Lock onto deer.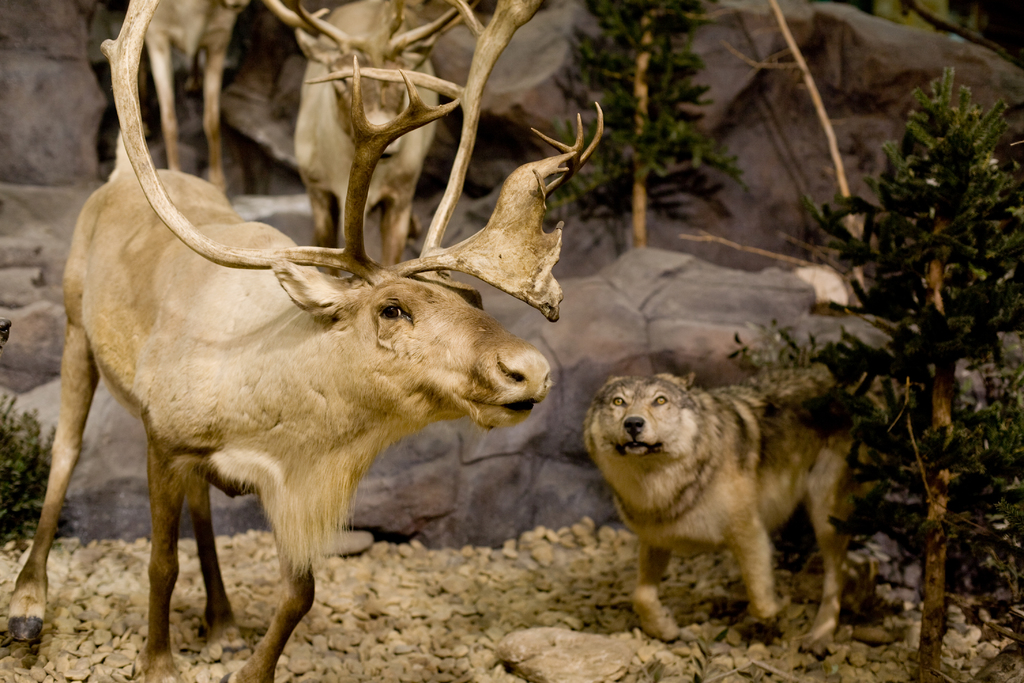
Locked: x1=2 y1=0 x2=605 y2=682.
